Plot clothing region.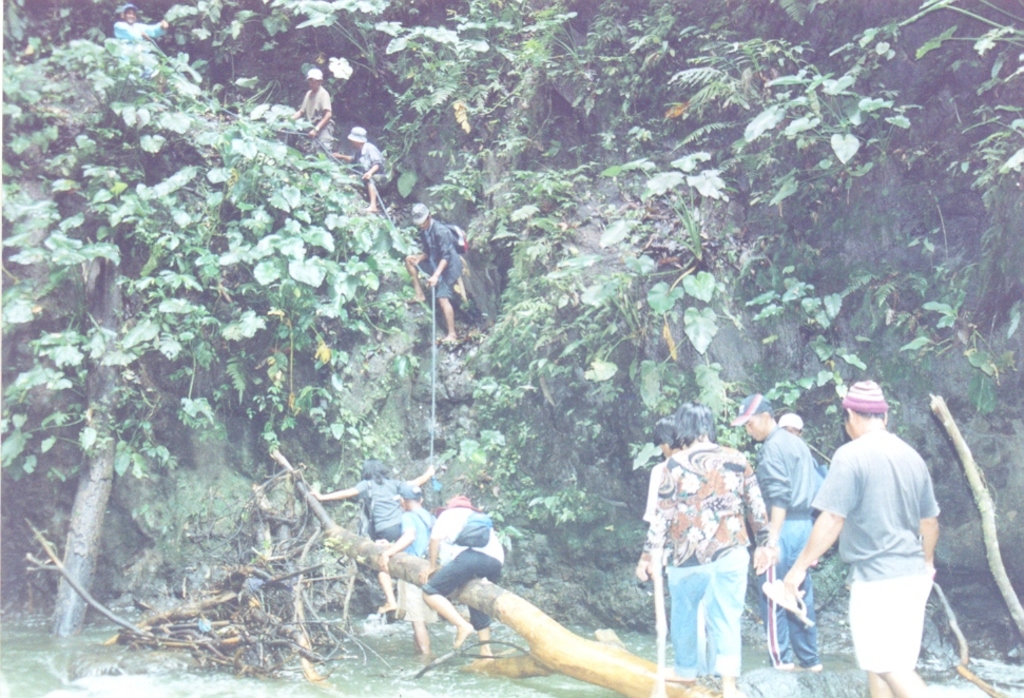
Plotted at <bbox>399, 511, 440, 624</bbox>.
